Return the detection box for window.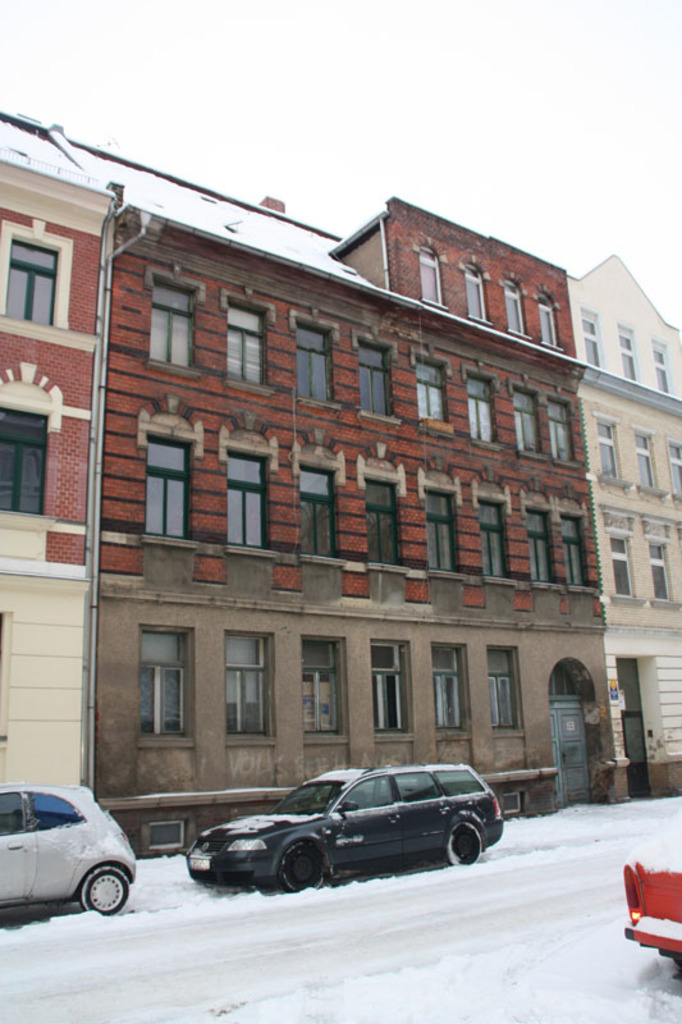
pyautogui.locateOnScreen(434, 644, 473, 723).
